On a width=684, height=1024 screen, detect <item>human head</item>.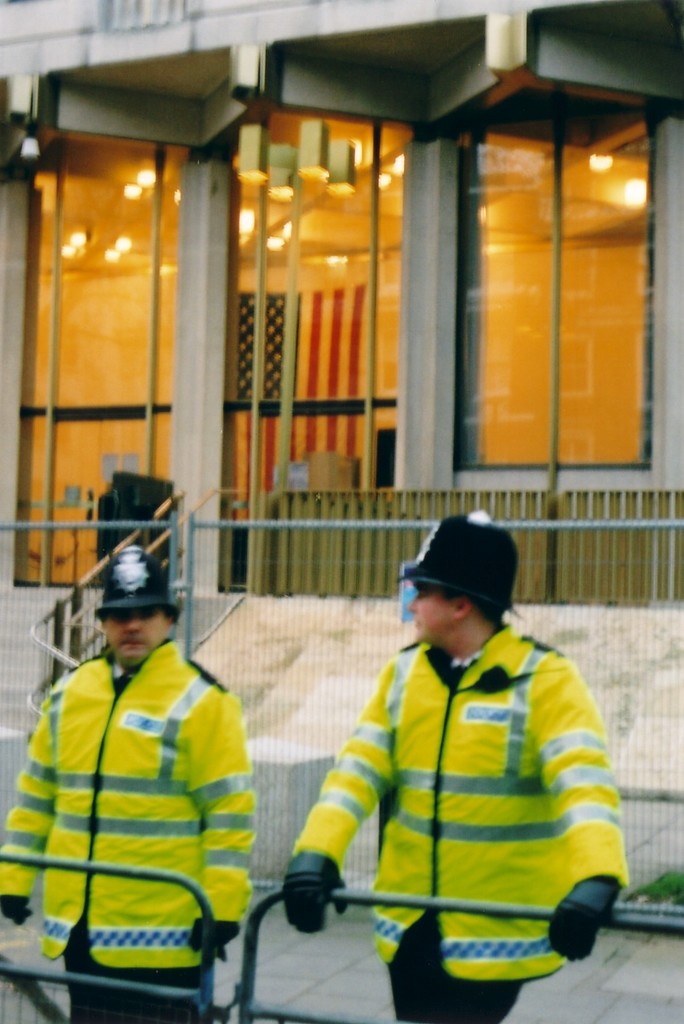
rect(408, 509, 516, 639).
